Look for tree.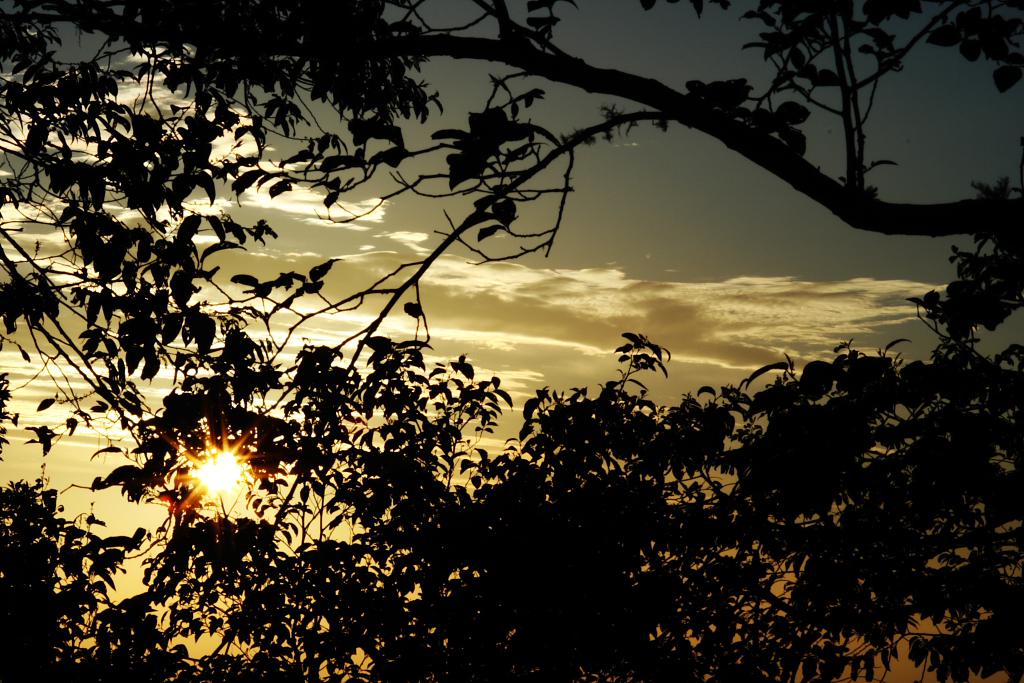
Found: crop(0, 0, 1023, 682).
